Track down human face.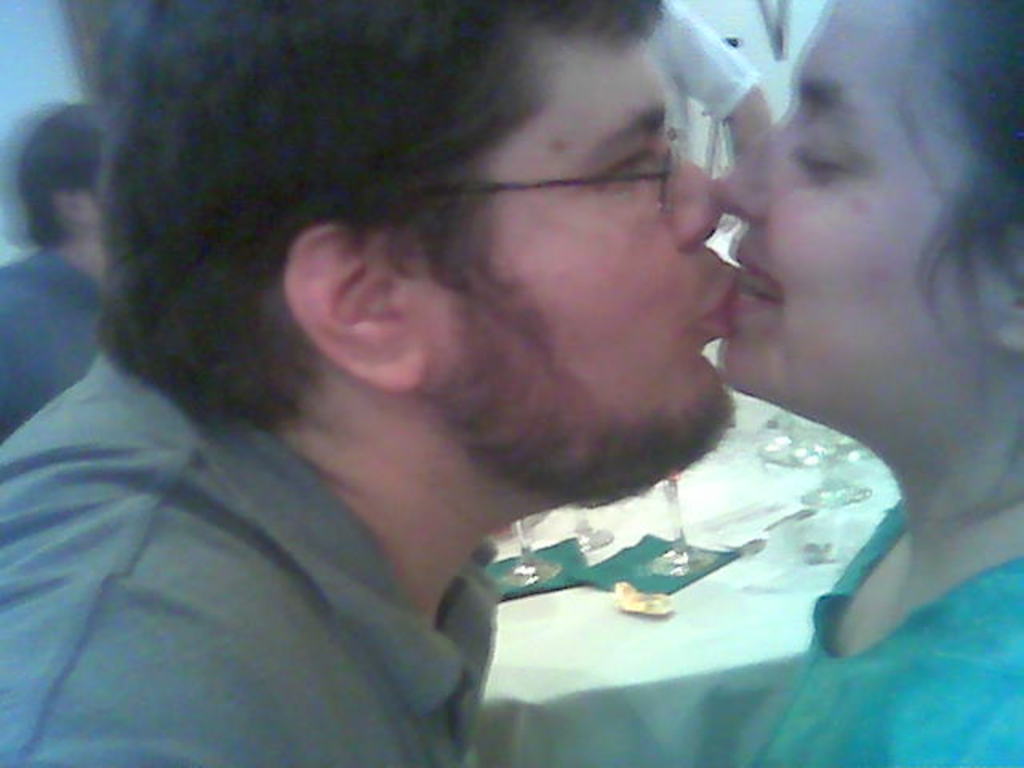
Tracked to <bbox>710, 0, 989, 398</bbox>.
